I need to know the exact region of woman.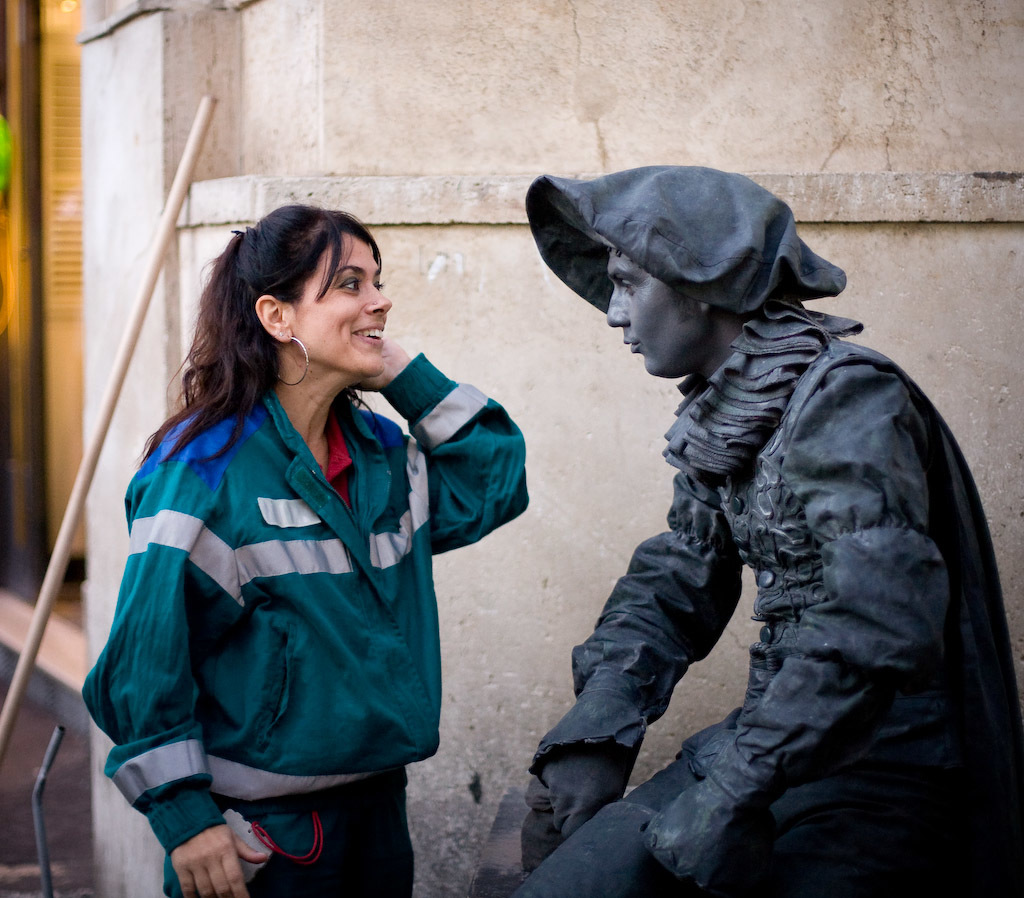
Region: [left=75, top=181, right=502, bottom=897].
